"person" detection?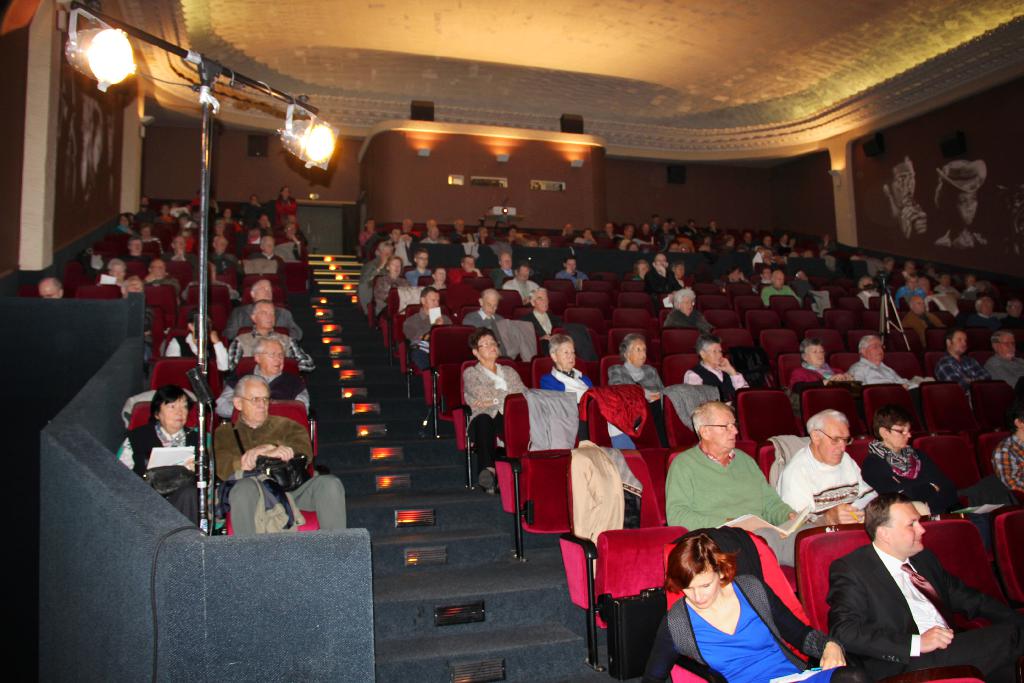
BBox(845, 330, 910, 383)
